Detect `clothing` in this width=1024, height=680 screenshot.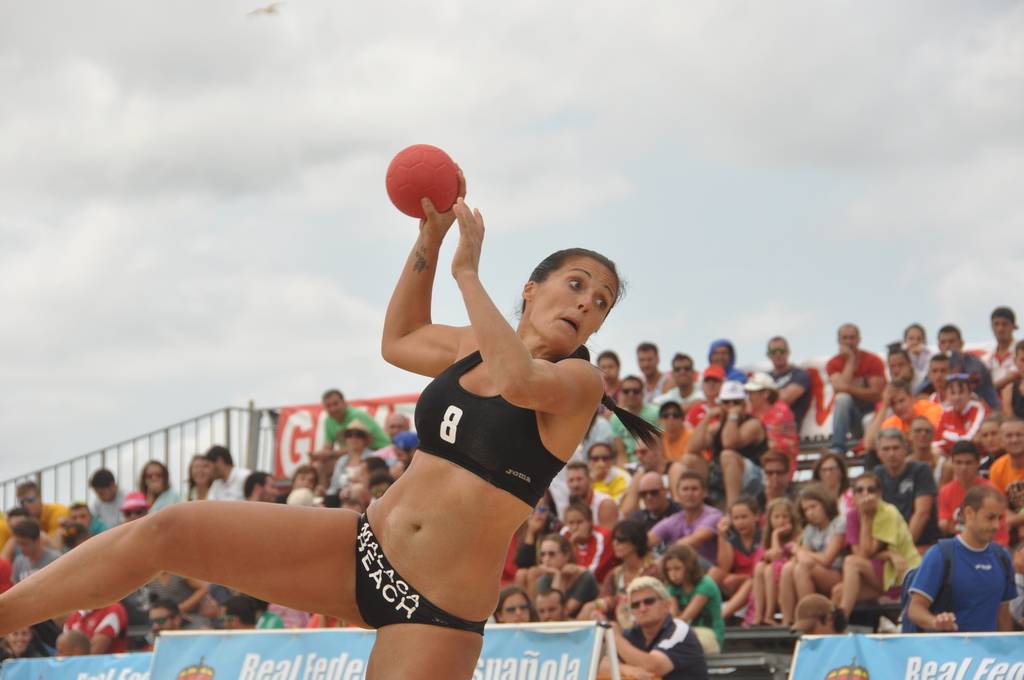
Detection: locate(0, 487, 77, 578).
